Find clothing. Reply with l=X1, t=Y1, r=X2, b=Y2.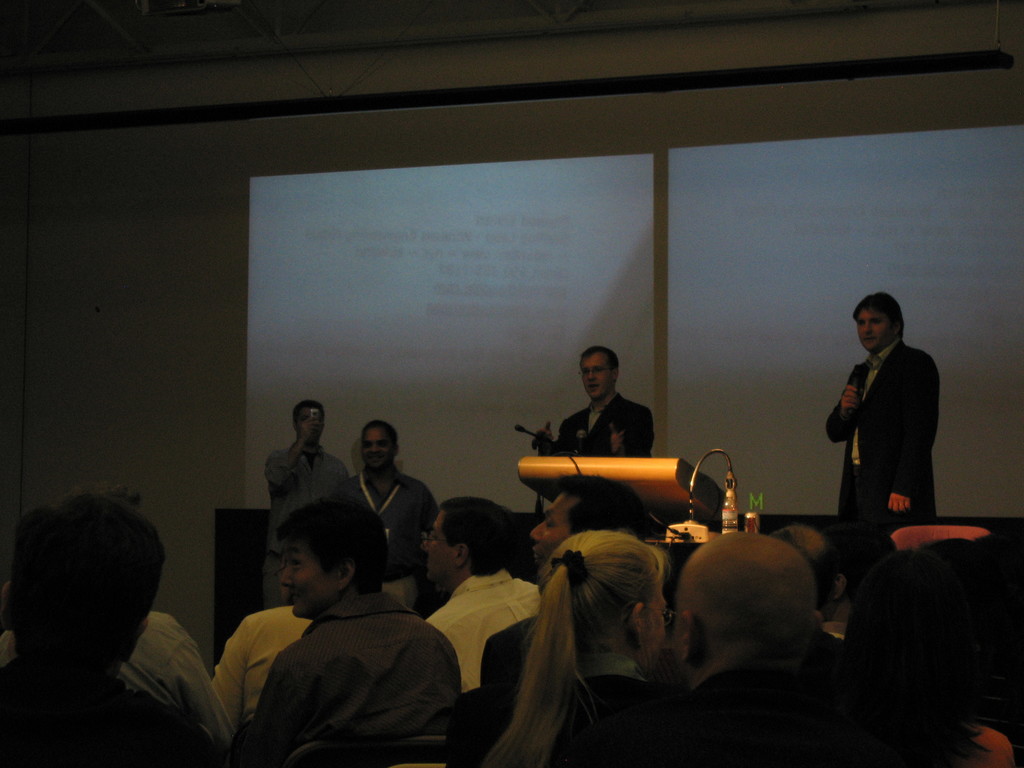
l=429, t=572, r=543, b=696.
